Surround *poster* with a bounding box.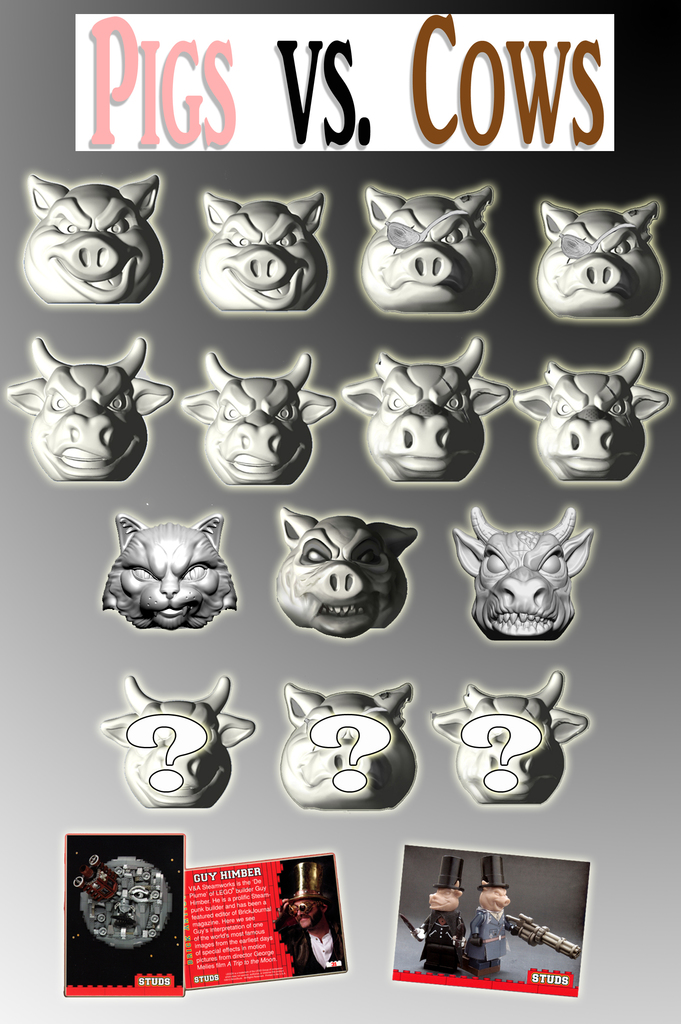
crop(396, 852, 583, 1008).
